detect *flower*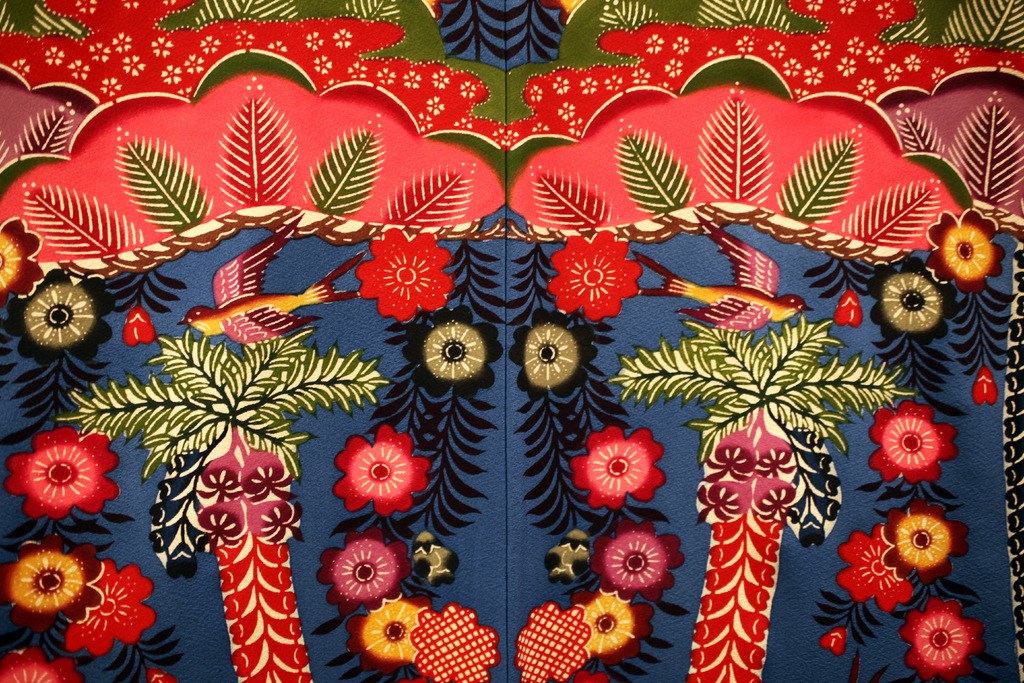
select_region(504, 306, 598, 397)
